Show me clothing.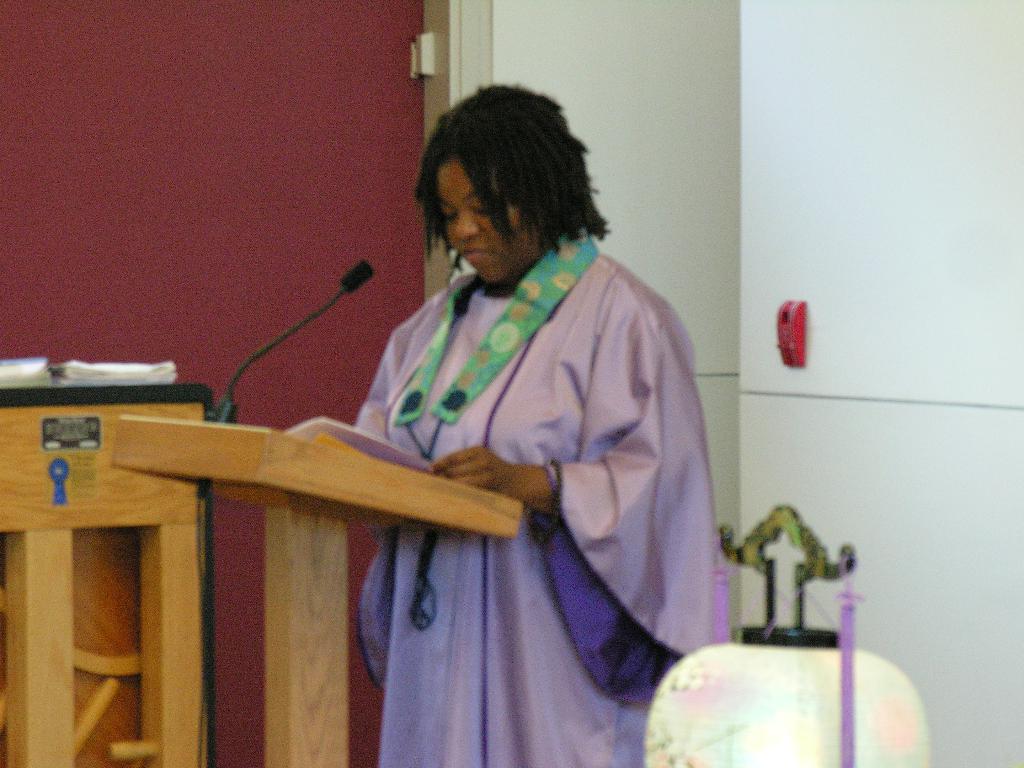
clothing is here: <region>329, 180, 721, 705</region>.
